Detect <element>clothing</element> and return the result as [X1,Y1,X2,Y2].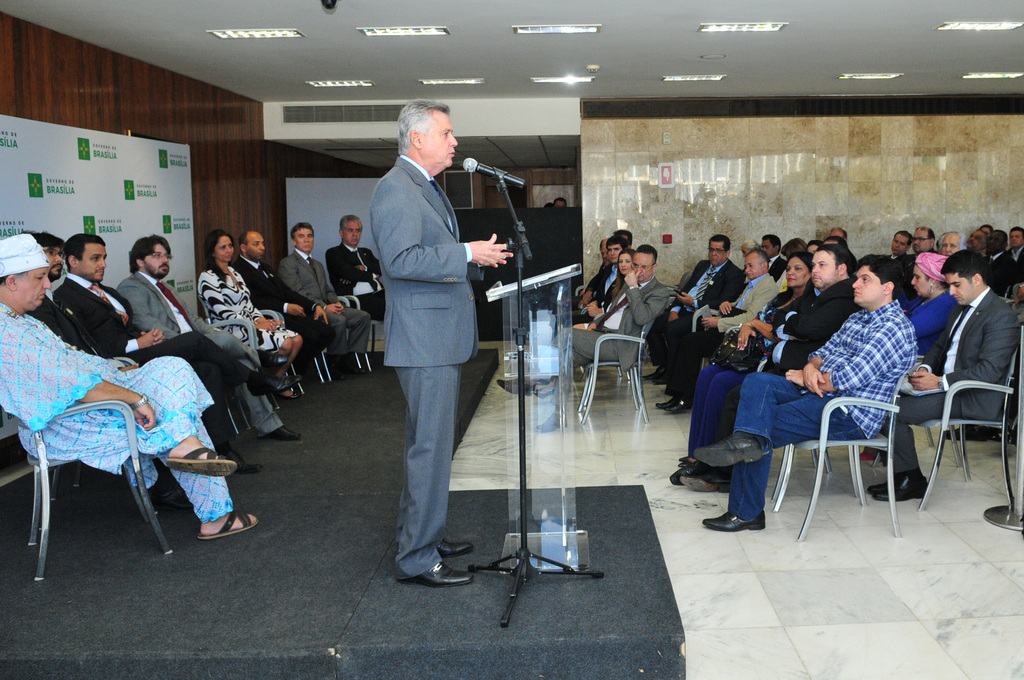
[113,264,286,442].
